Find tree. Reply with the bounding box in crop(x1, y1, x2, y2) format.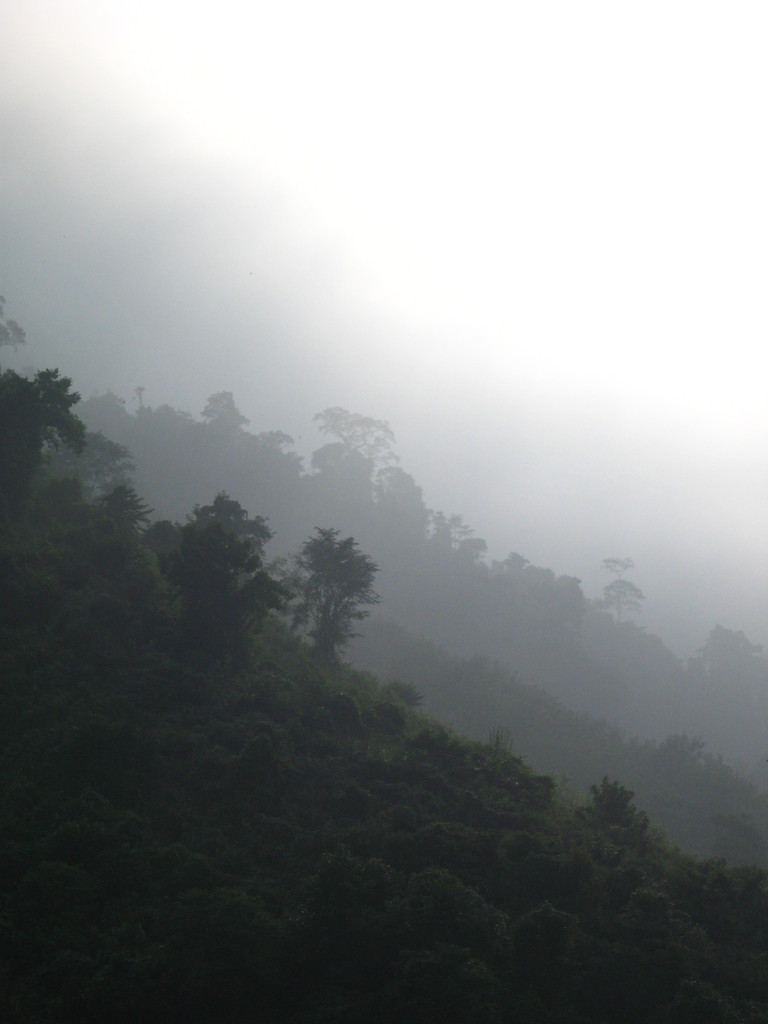
crop(179, 493, 303, 602).
